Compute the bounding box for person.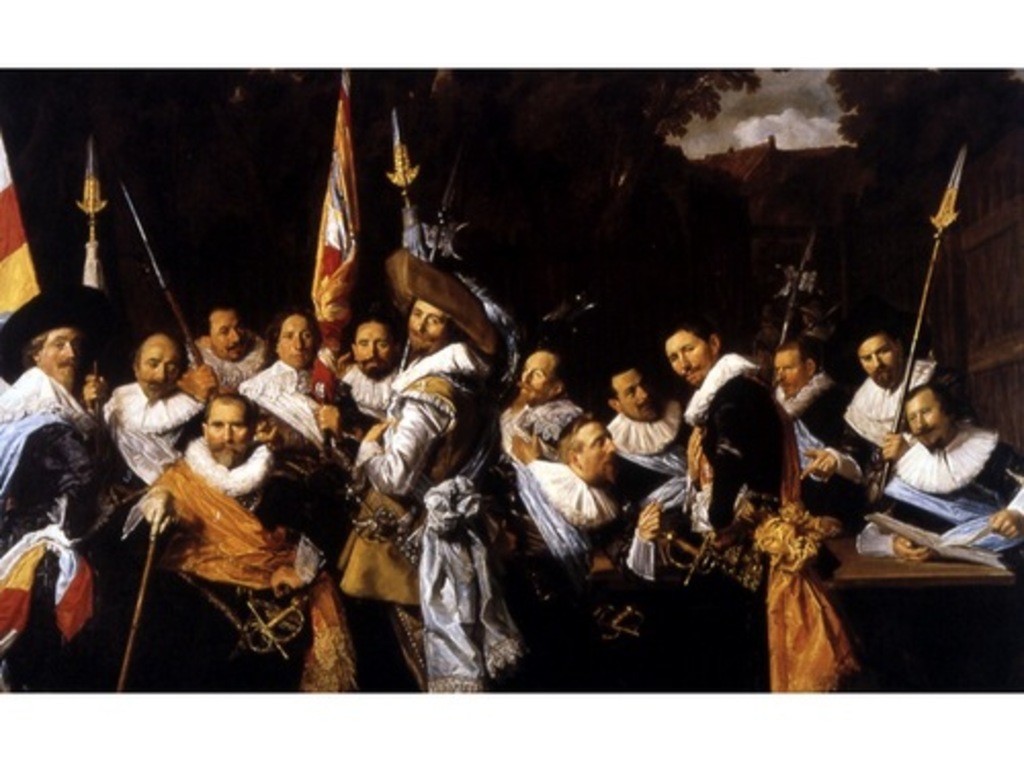
x1=350, y1=297, x2=516, y2=696.
